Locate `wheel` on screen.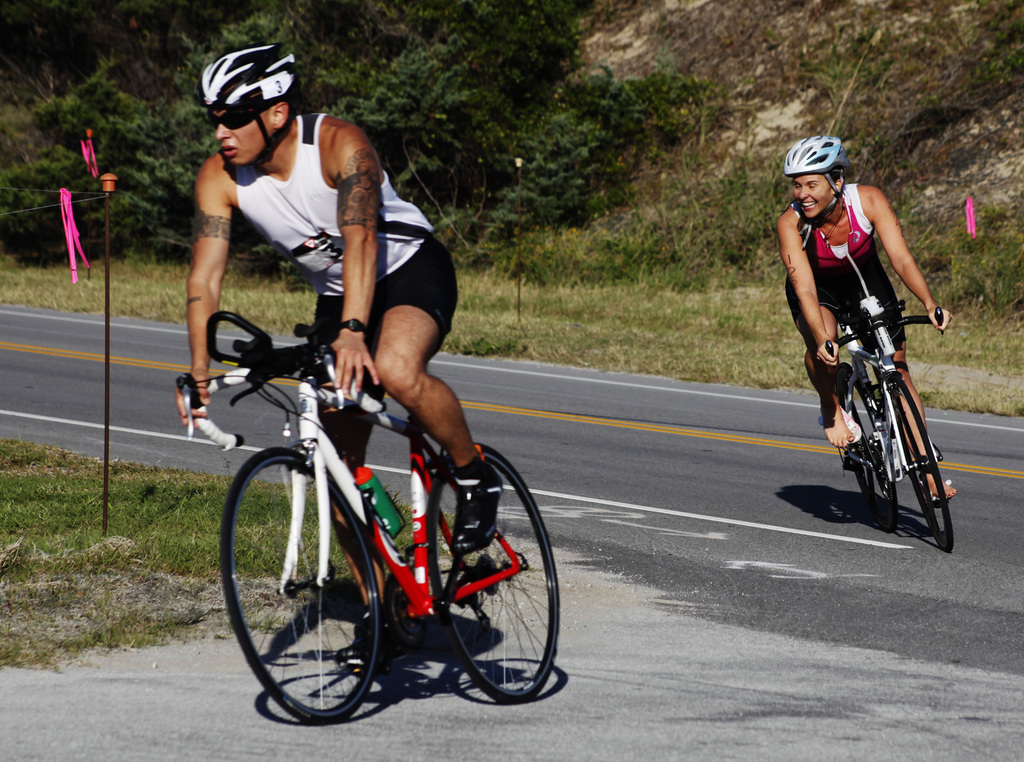
On screen at [841, 361, 897, 535].
